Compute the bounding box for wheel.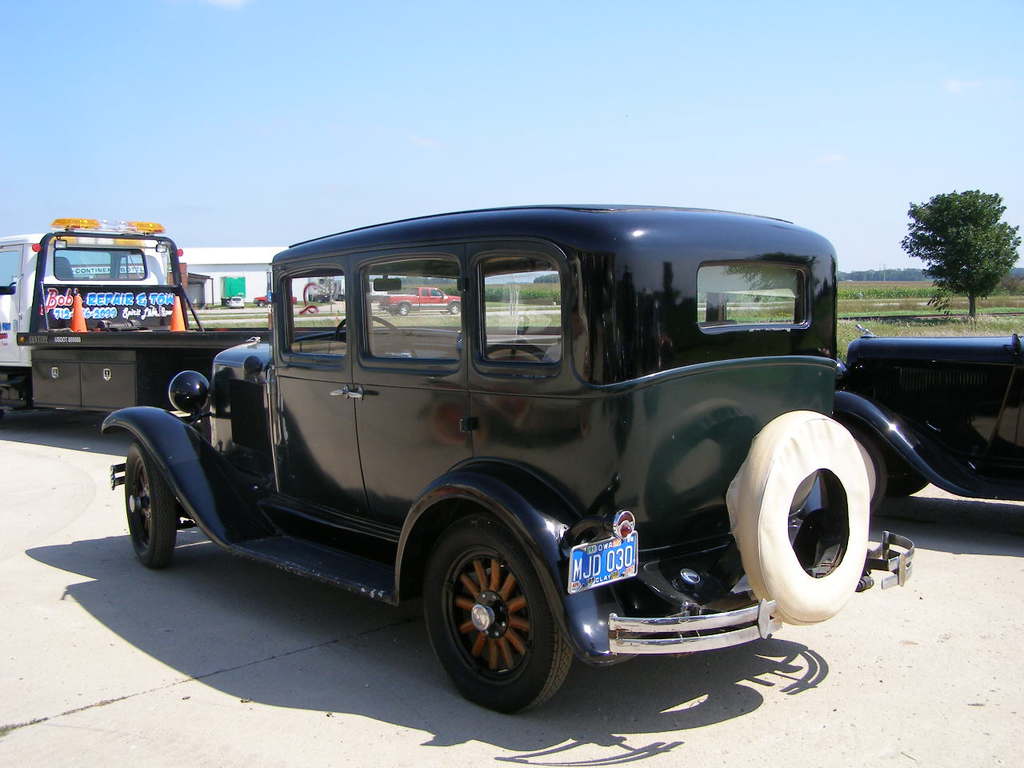
(423,510,567,718).
